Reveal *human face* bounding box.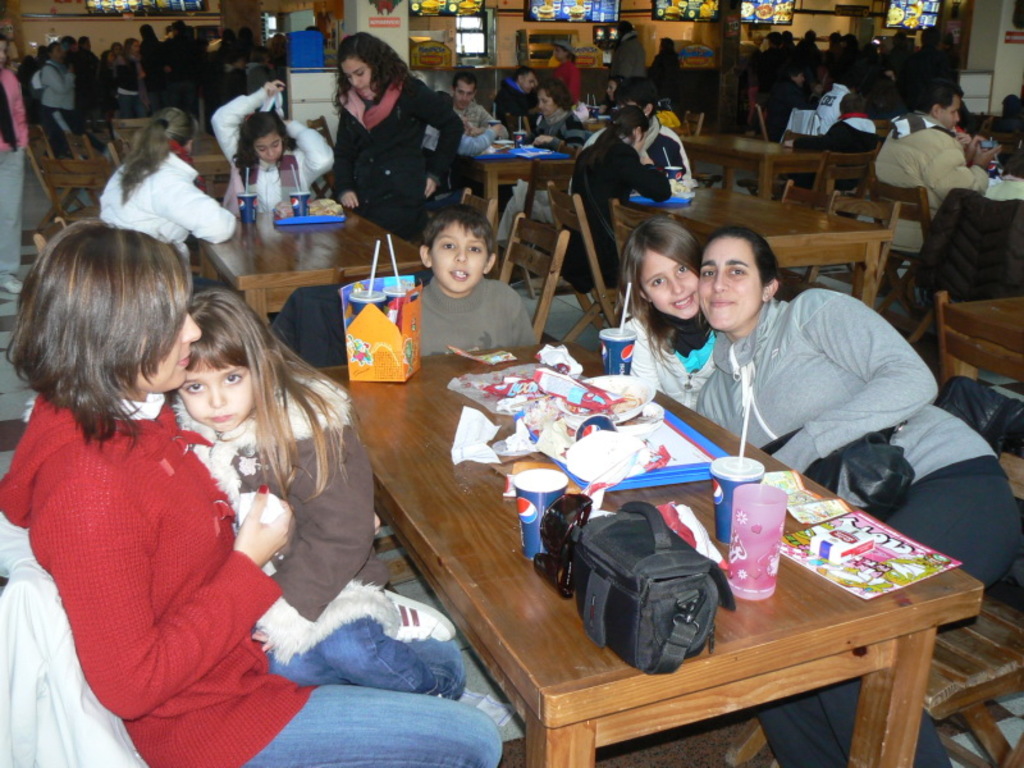
Revealed: (544,93,549,106).
